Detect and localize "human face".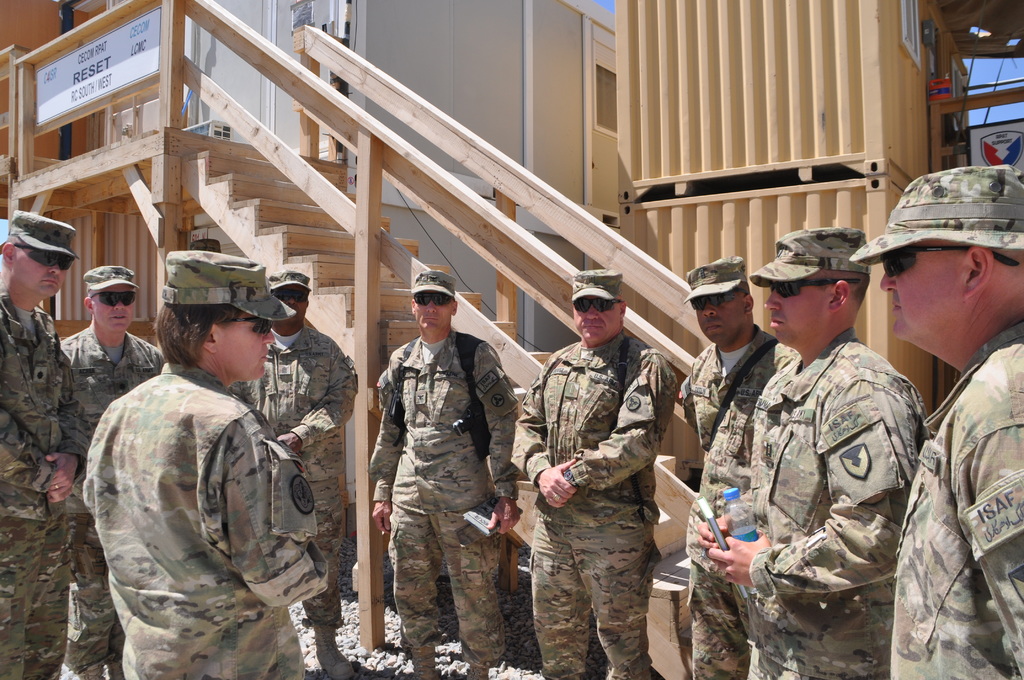
Localized at (271, 284, 310, 319).
